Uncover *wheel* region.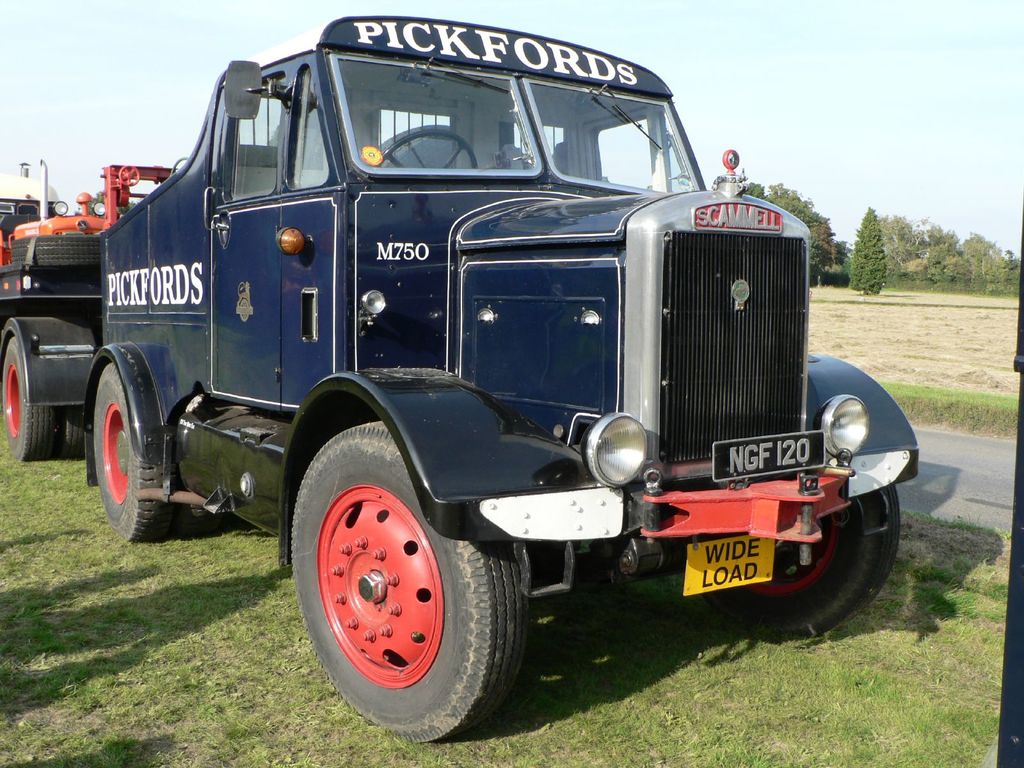
Uncovered: <box>377,129,479,167</box>.
